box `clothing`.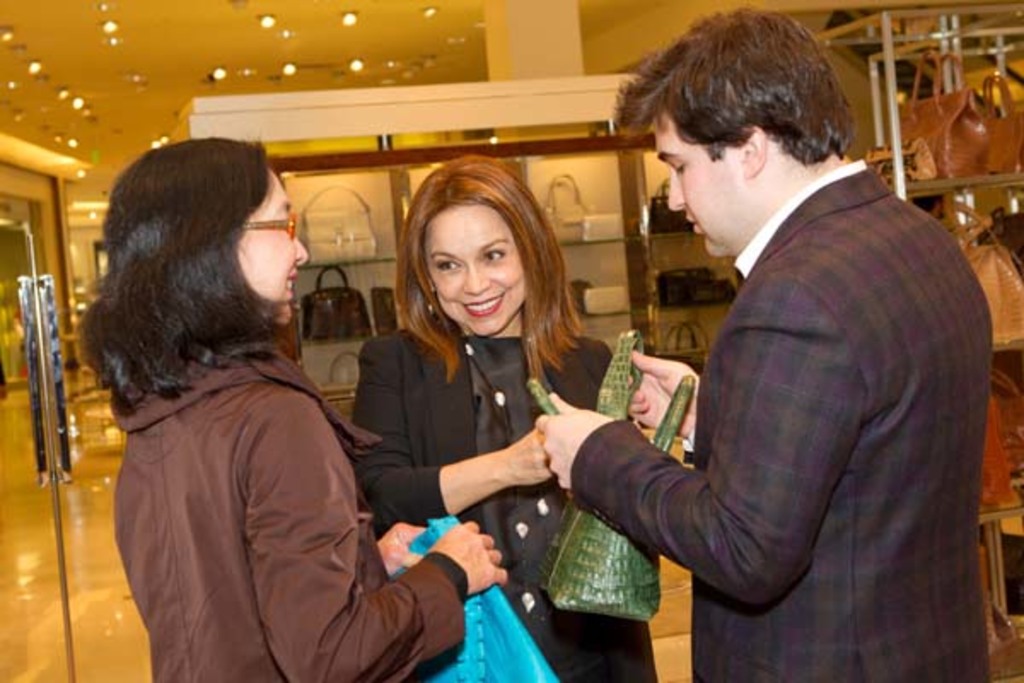
343/321/660/681.
